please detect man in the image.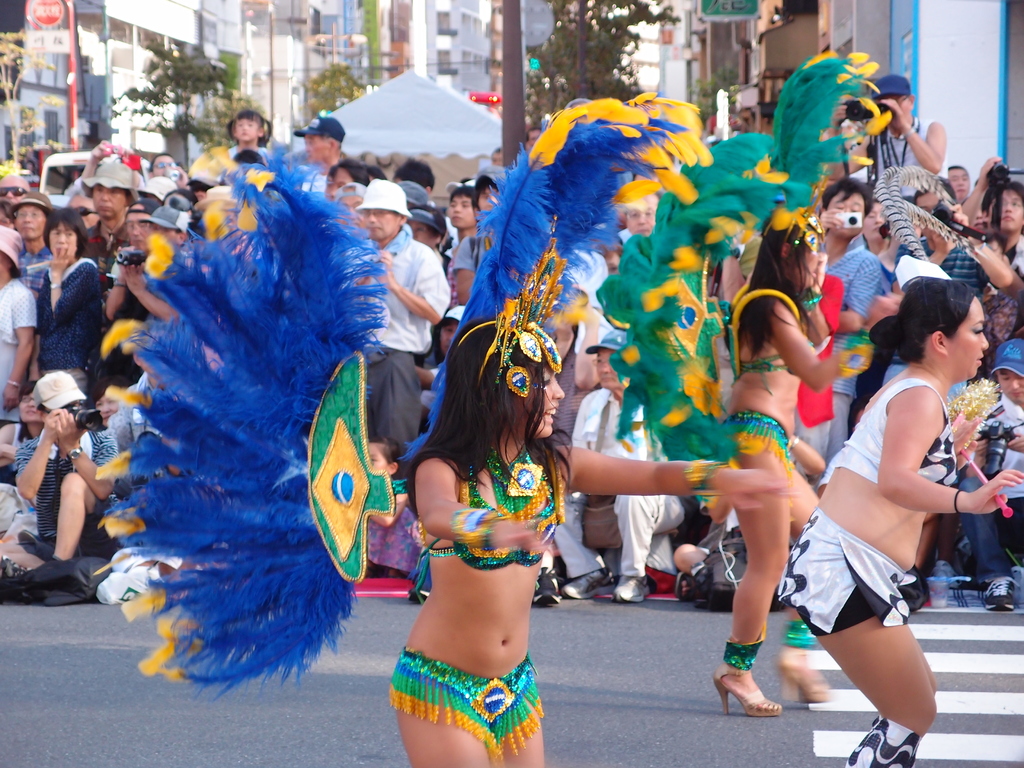
{"left": 11, "top": 355, "right": 116, "bottom": 611}.
